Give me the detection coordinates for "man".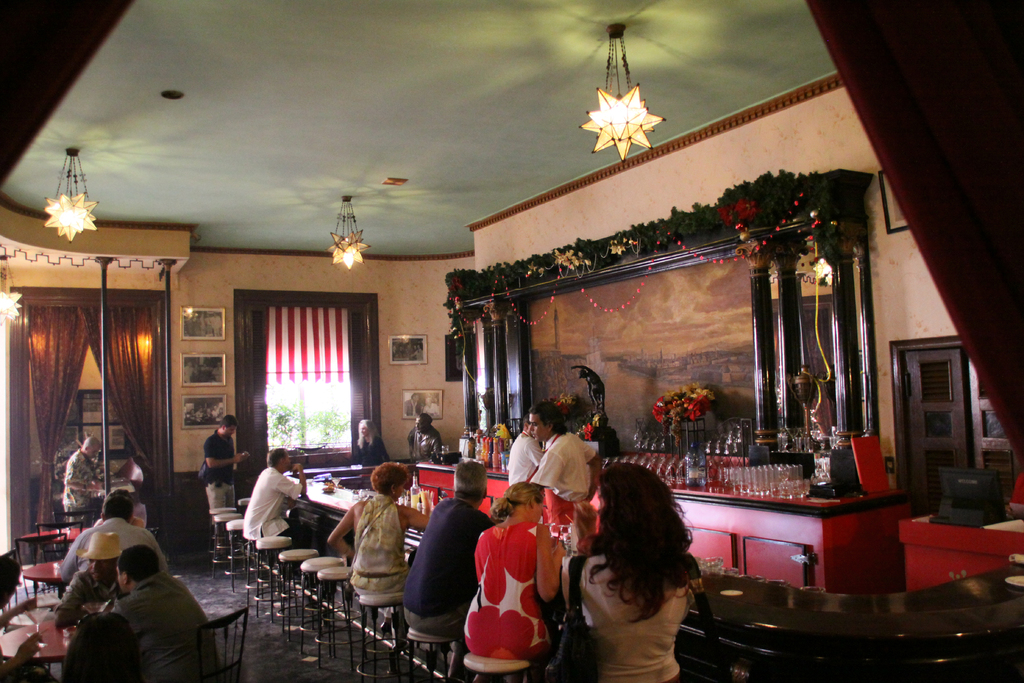
(left=69, top=492, right=166, bottom=577).
